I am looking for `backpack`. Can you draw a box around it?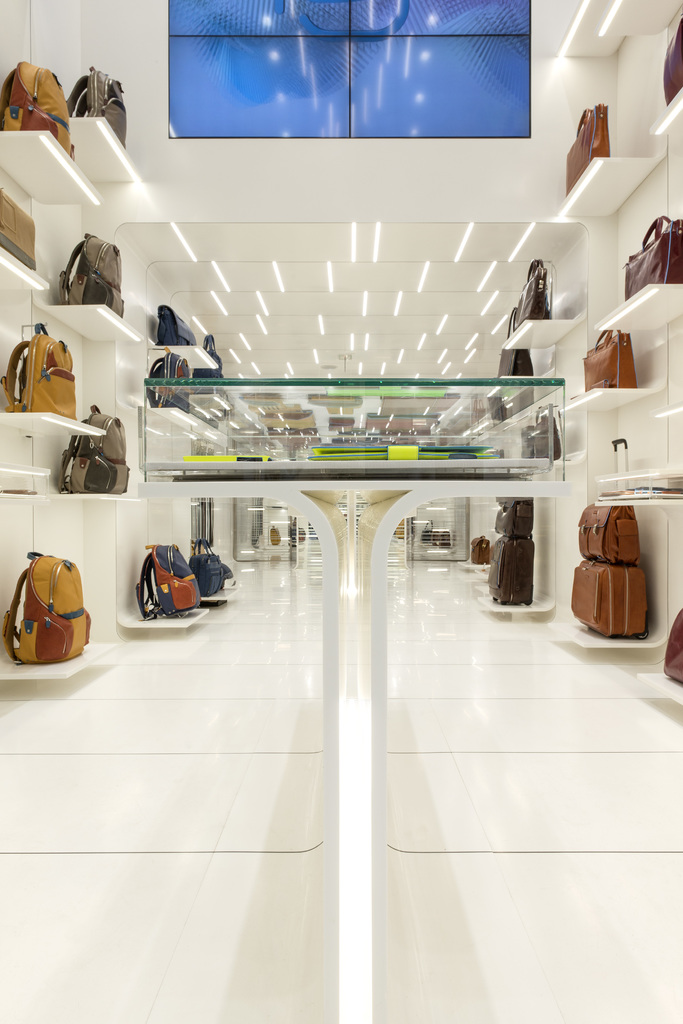
Sure, the bounding box is (left=622, top=212, right=682, bottom=288).
